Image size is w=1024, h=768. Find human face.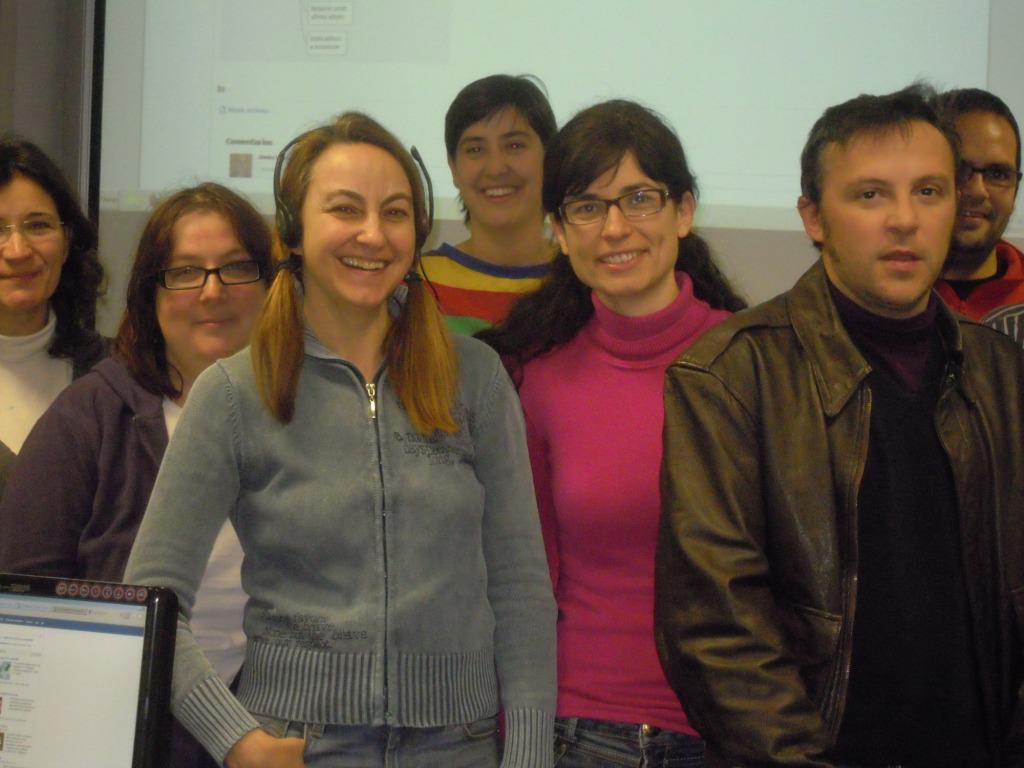
region(301, 146, 420, 302).
